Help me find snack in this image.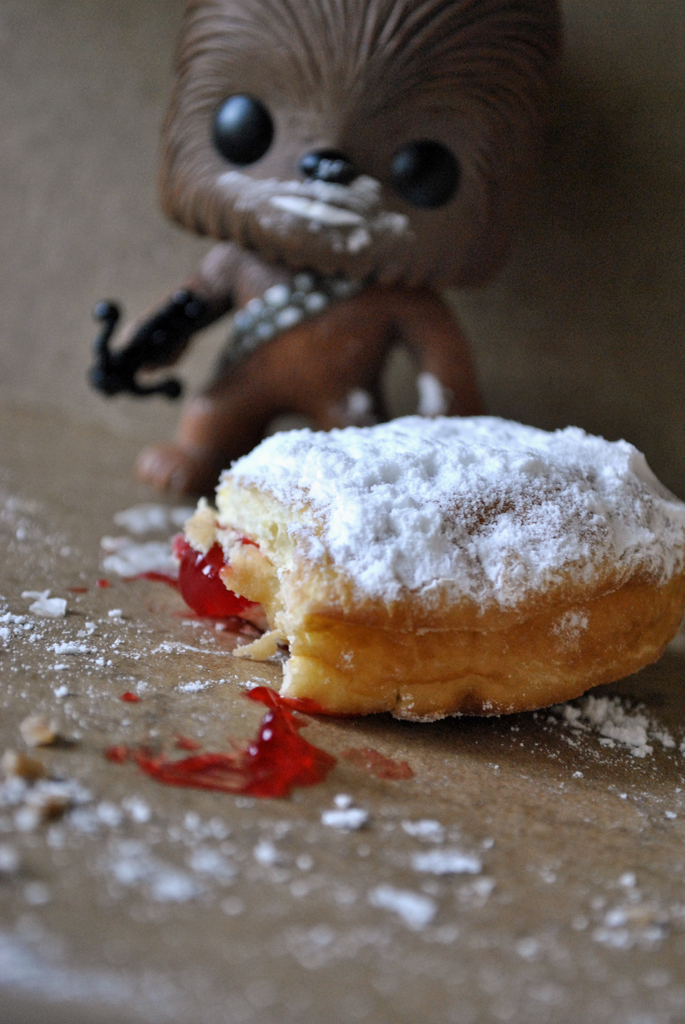
Found it: 169,403,684,733.
